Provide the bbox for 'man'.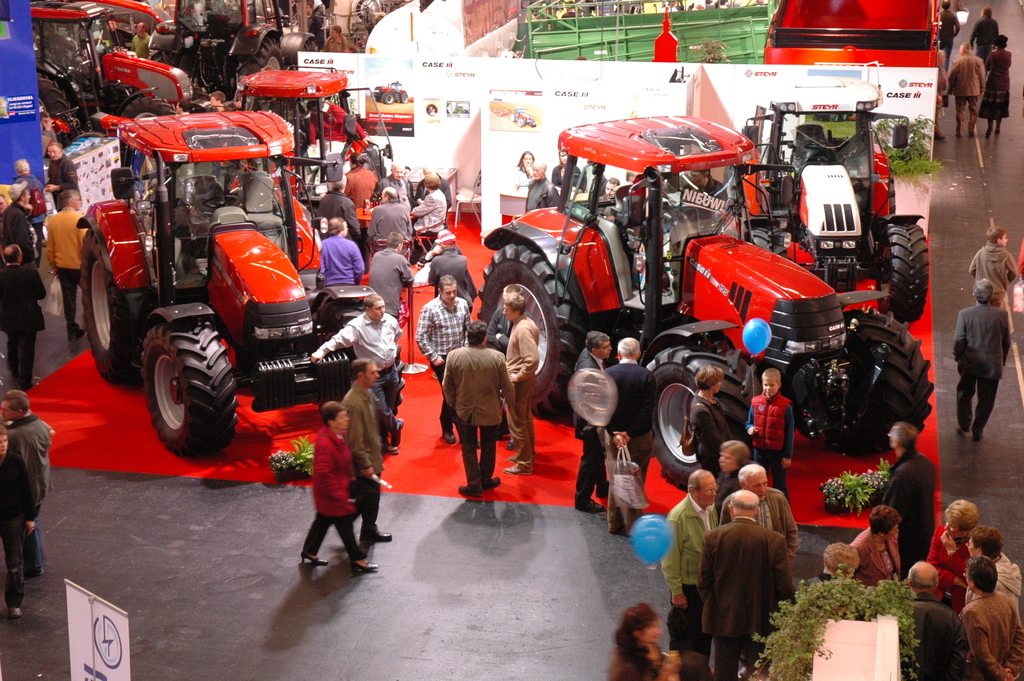
(x1=209, y1=92, x2=239, y2=117).
